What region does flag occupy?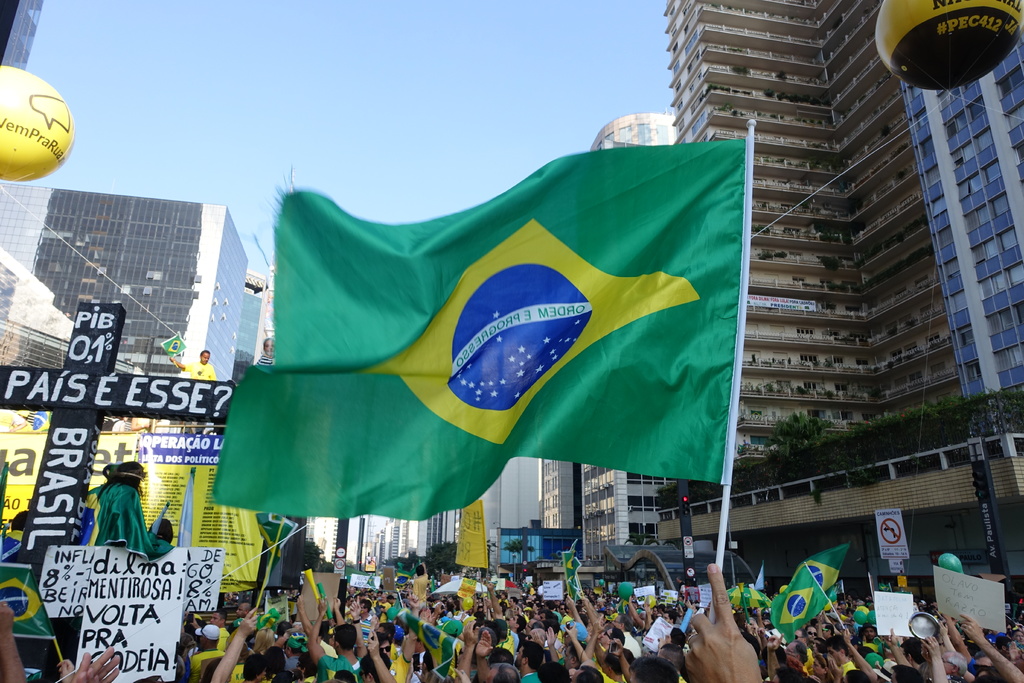
247,604,284,633.
